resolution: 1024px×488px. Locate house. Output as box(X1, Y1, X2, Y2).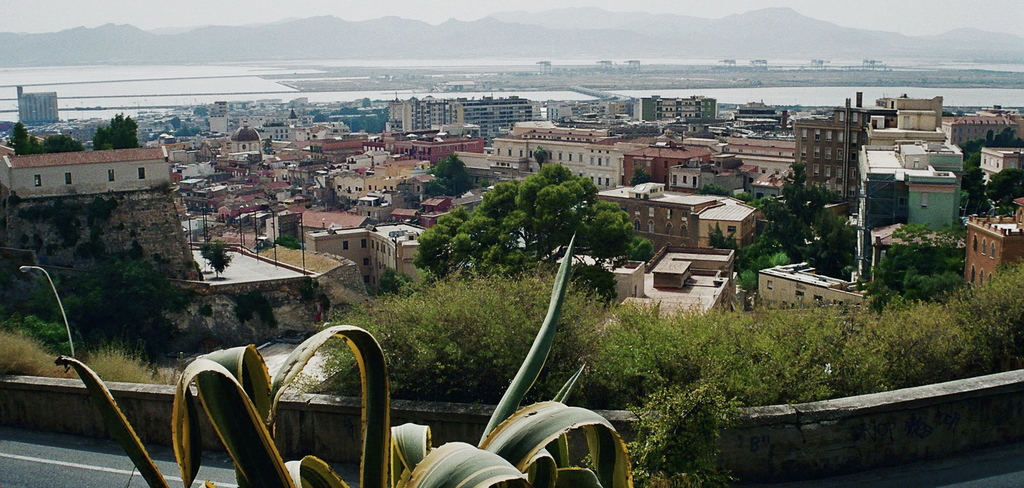
box(0, 134, 182, 316).
